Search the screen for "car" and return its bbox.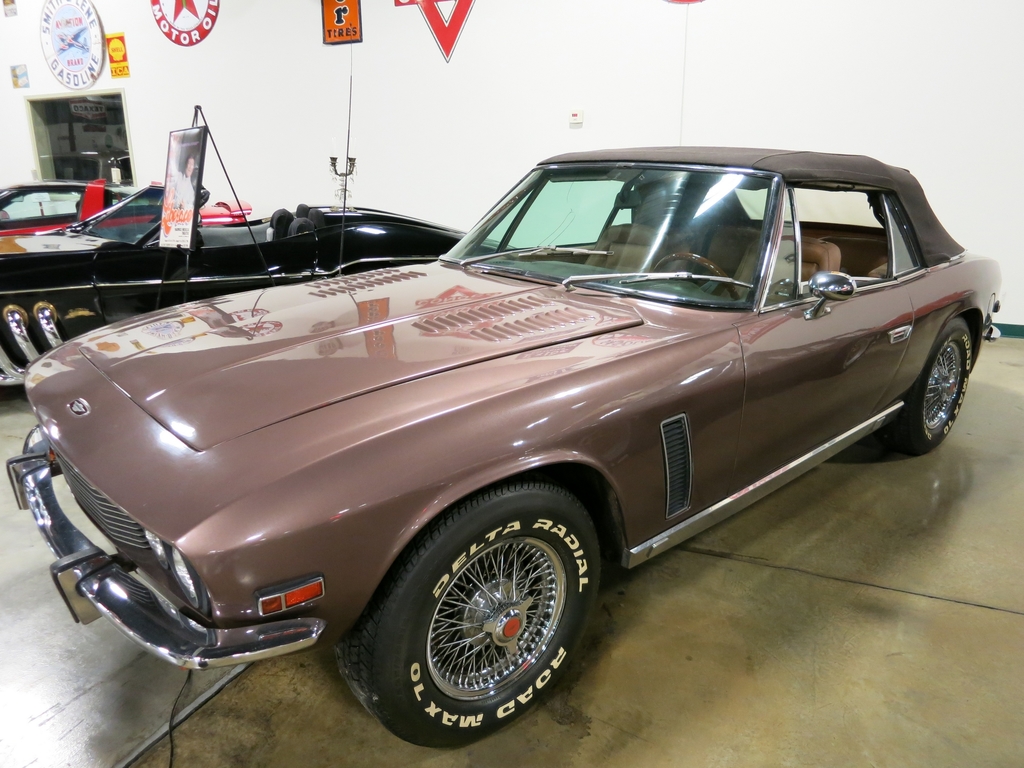
Found: 0:126:494:409.
